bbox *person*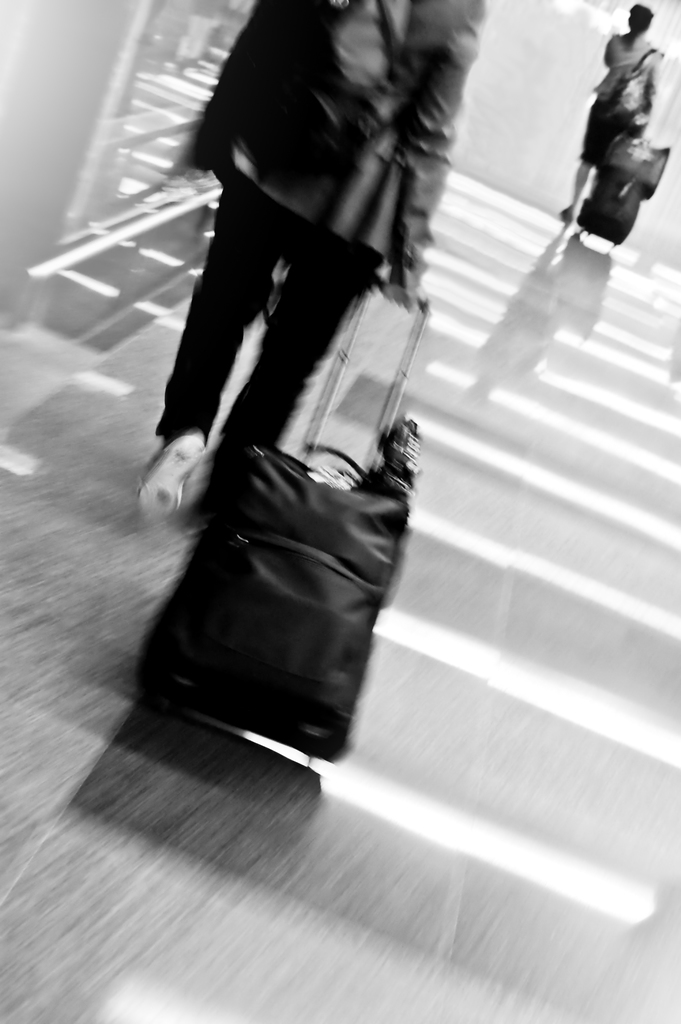
x1=545, y1=0, x2=663, y2=238
